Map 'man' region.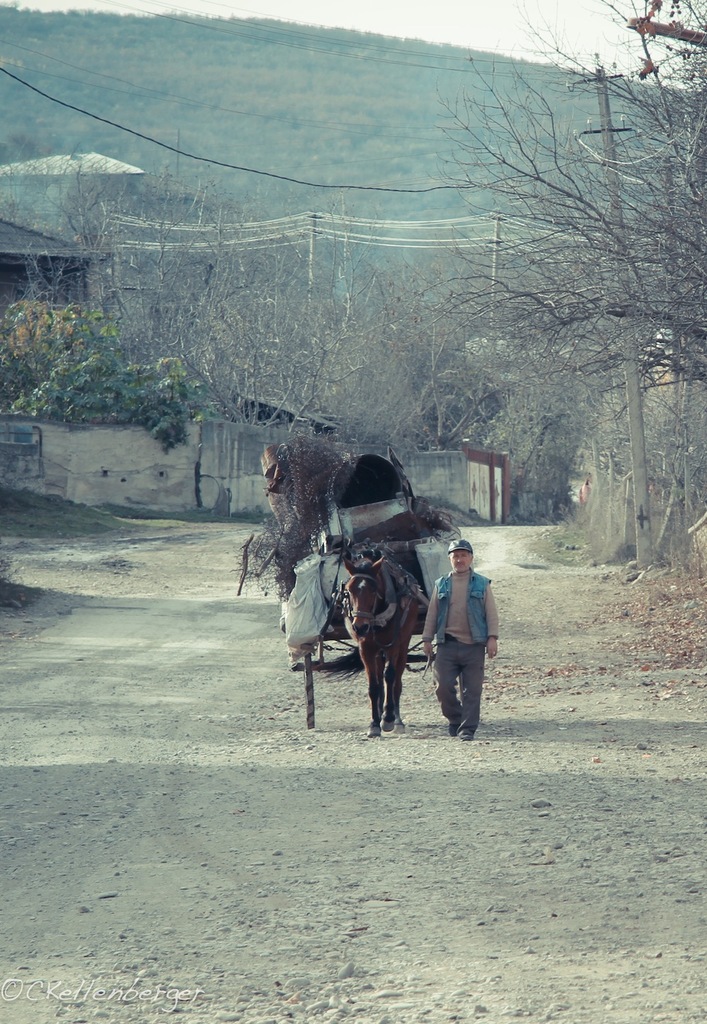
Mapped to (426, 533, 506, 748).
